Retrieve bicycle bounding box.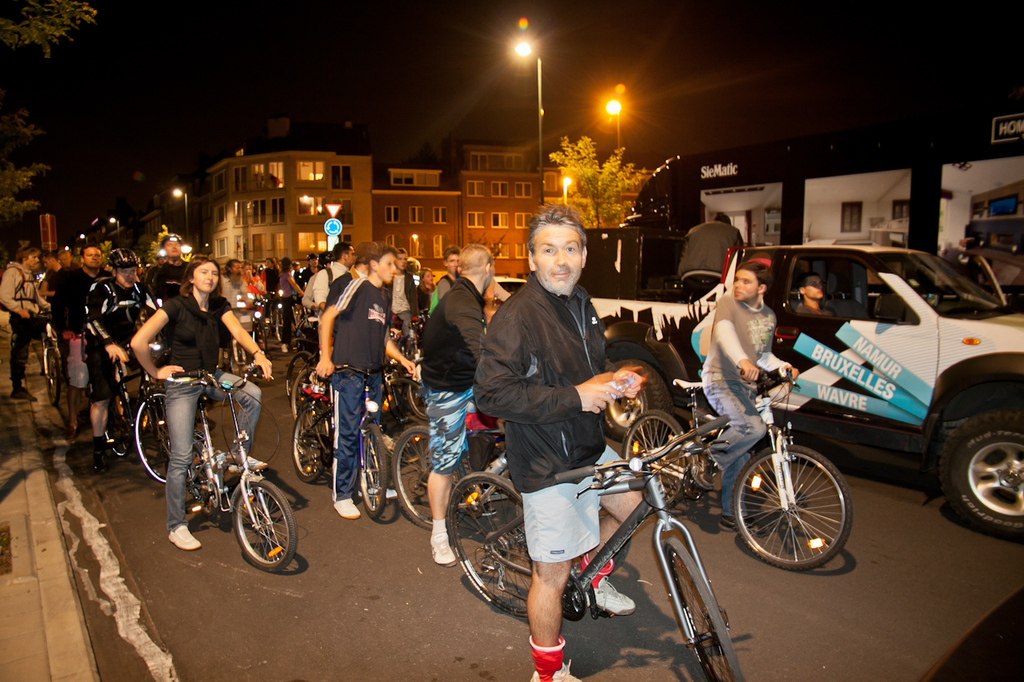
Bounding box: [x1=135, y1=368, x2=286, y2=579].
